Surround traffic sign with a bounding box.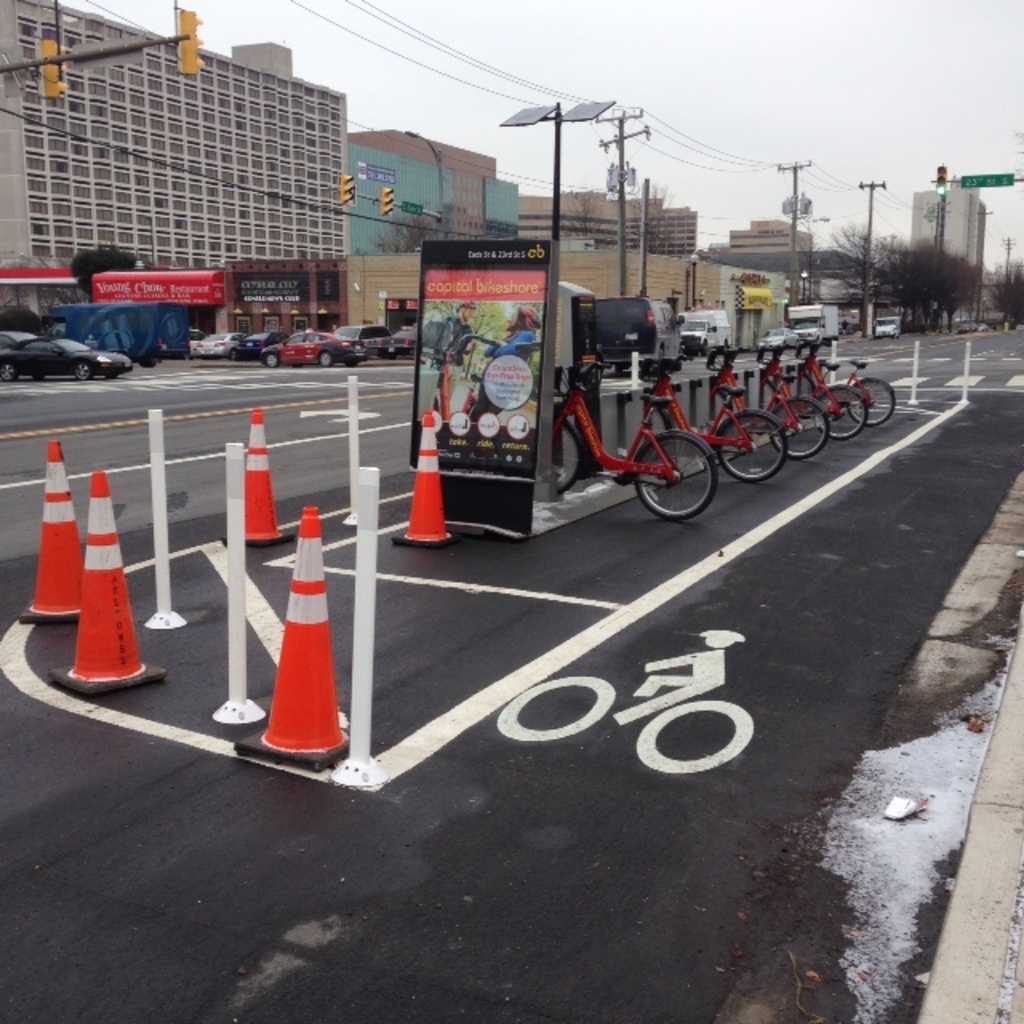
958:173:1016:182.
